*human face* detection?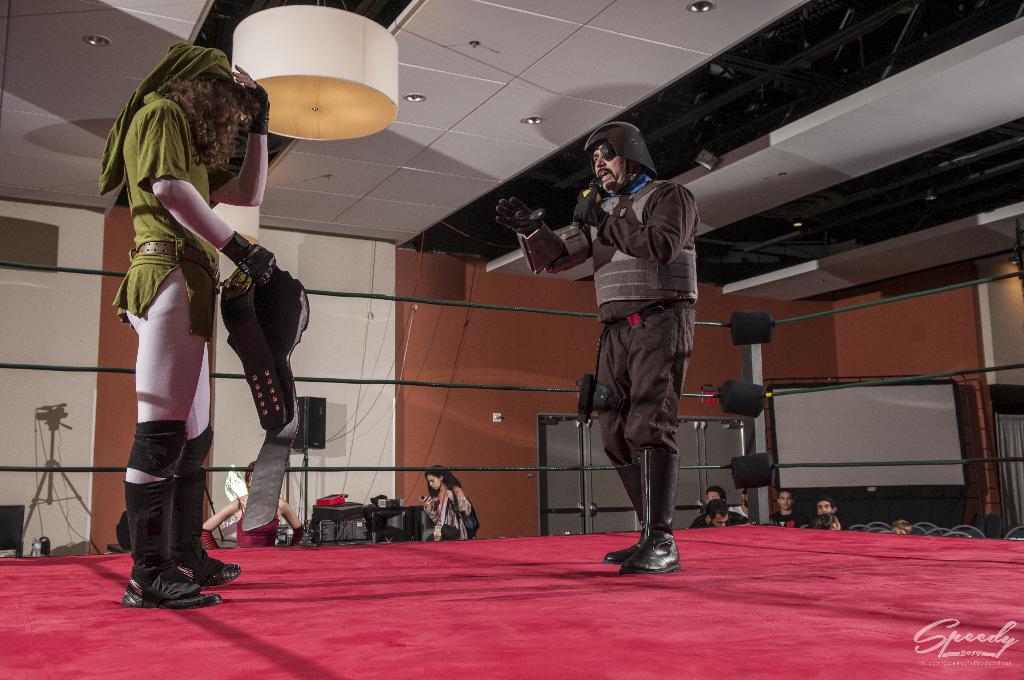
bbox=[593, 140, 622, 181]
